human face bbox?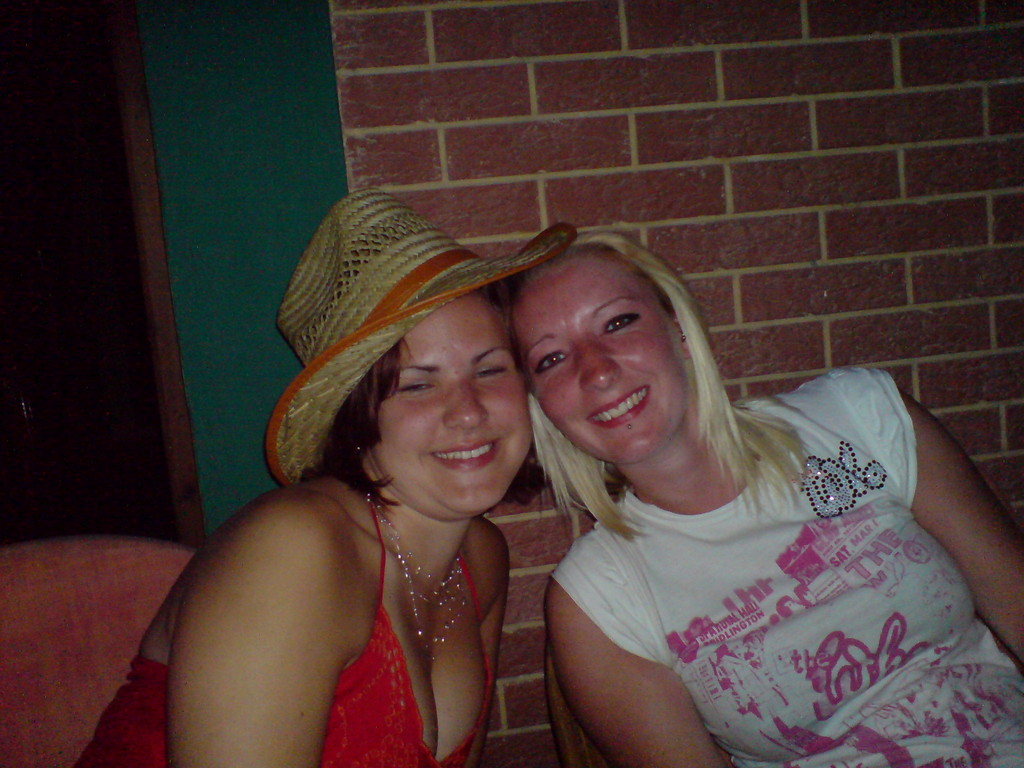
Rect(509, 246, 679, 466)
